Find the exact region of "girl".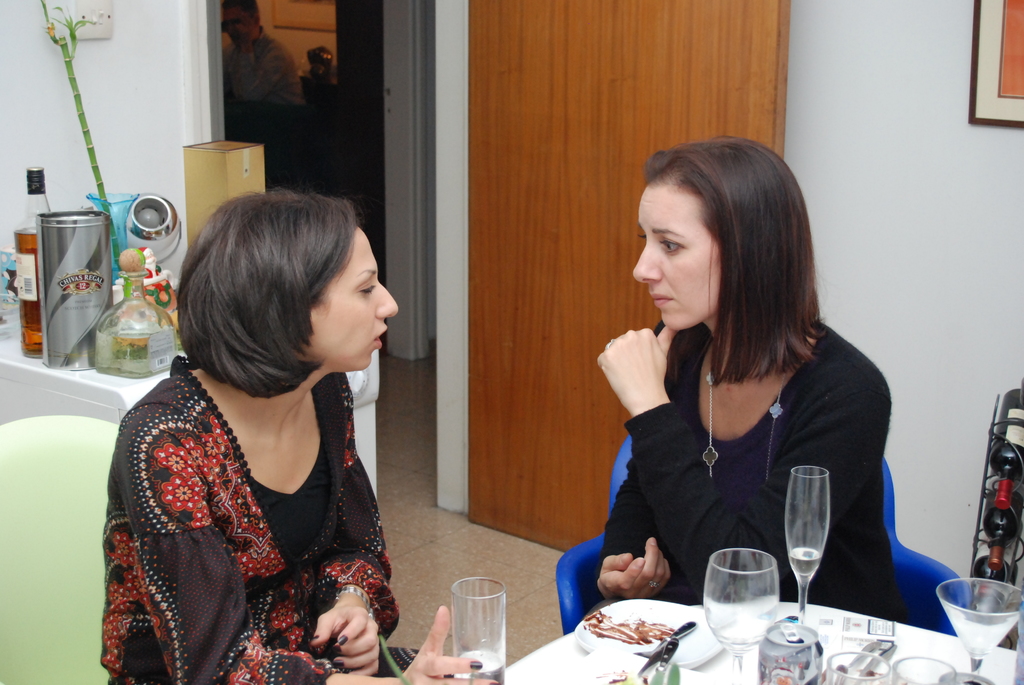
Exact region: bbox=[568, 122, 913, 626].
